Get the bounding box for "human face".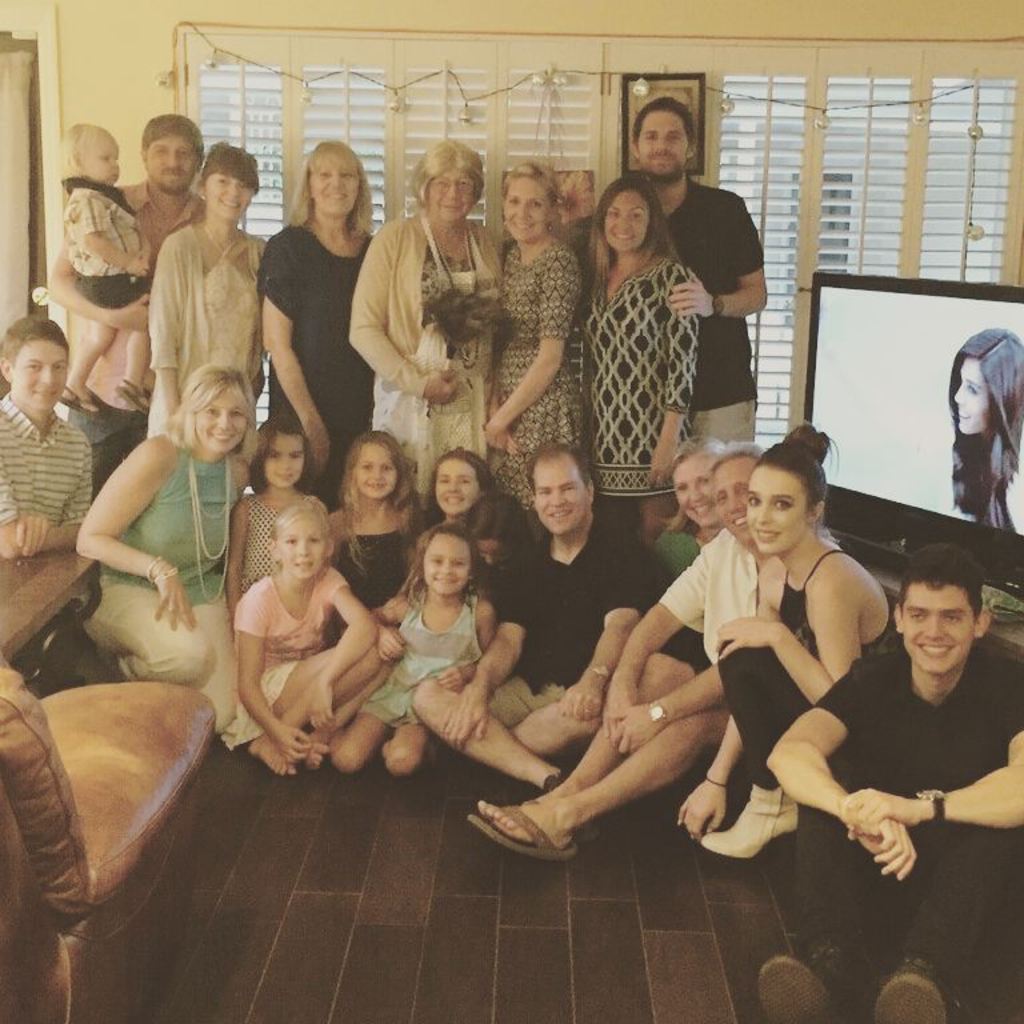
(left=349, top=440, right=405, bottom=508).
